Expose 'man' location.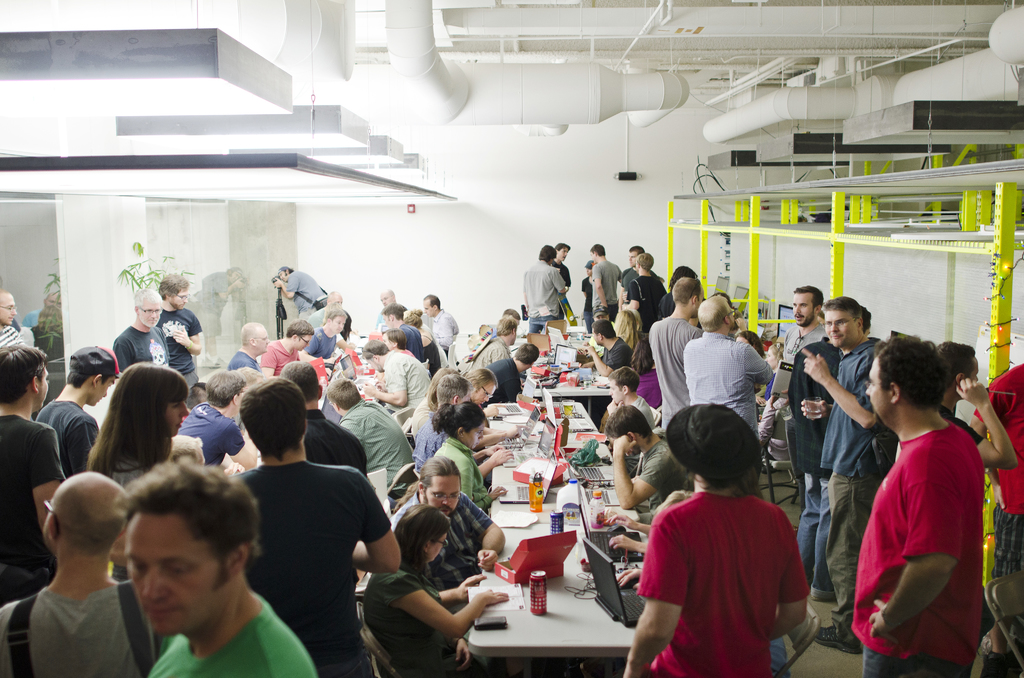
Exposed at l=289, t=375, r=406, b=677.
